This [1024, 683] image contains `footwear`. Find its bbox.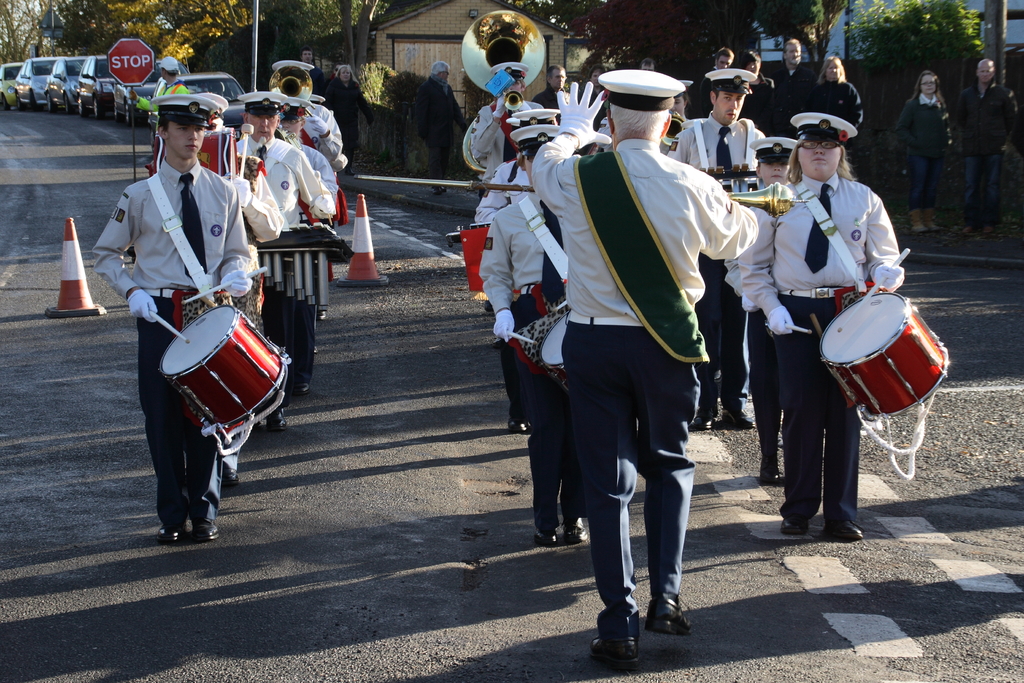
269,396,286,427.
